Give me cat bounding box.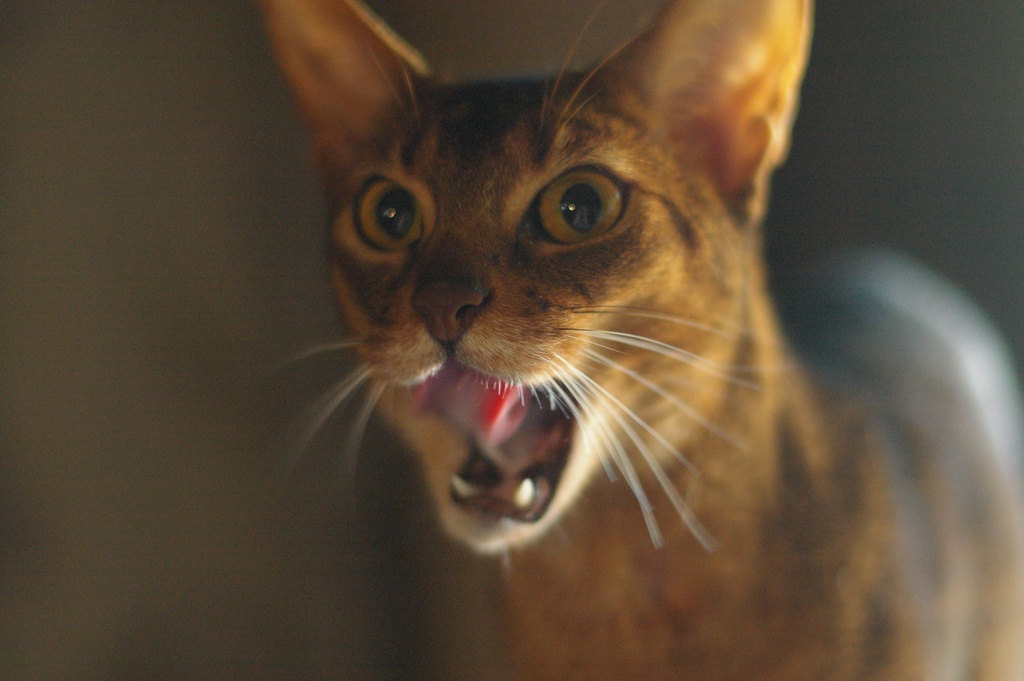
265,0,941,680.
